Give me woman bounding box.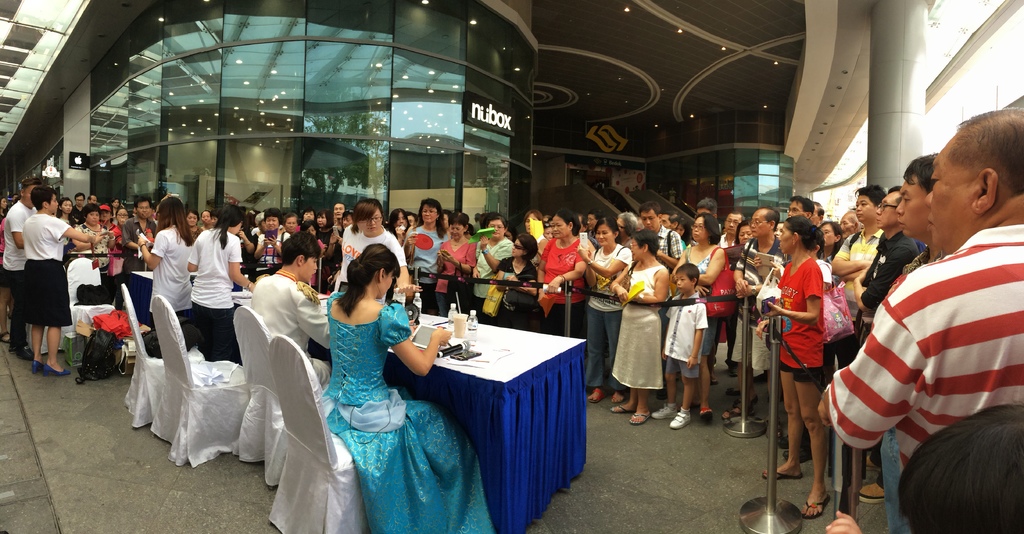
bbox=[74, 204, 109, 292].
